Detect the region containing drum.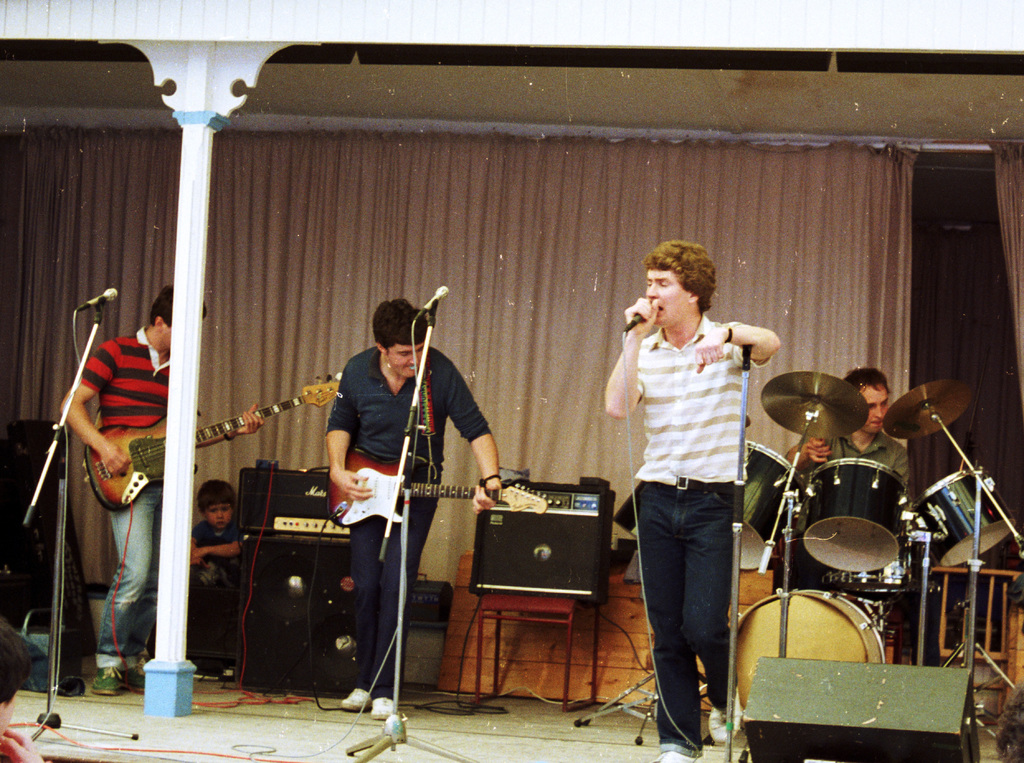
Rect(734, 579, 883, 711).
